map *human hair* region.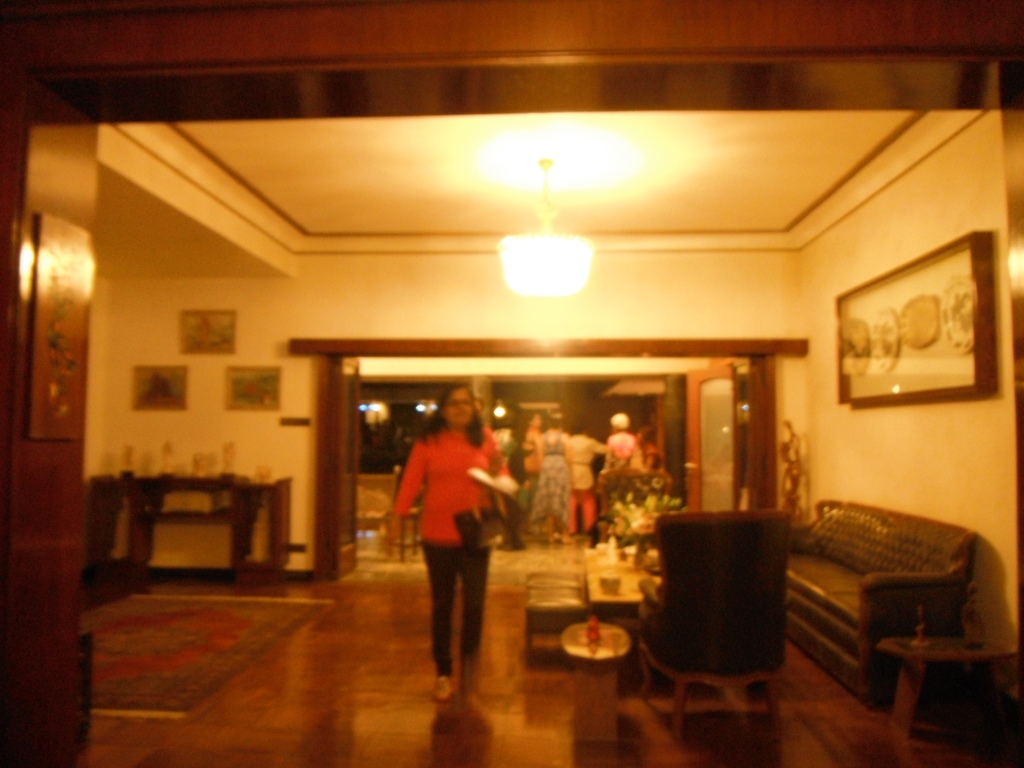
Mapped to (x1=429, y1=382, x2=485, y2=446).
